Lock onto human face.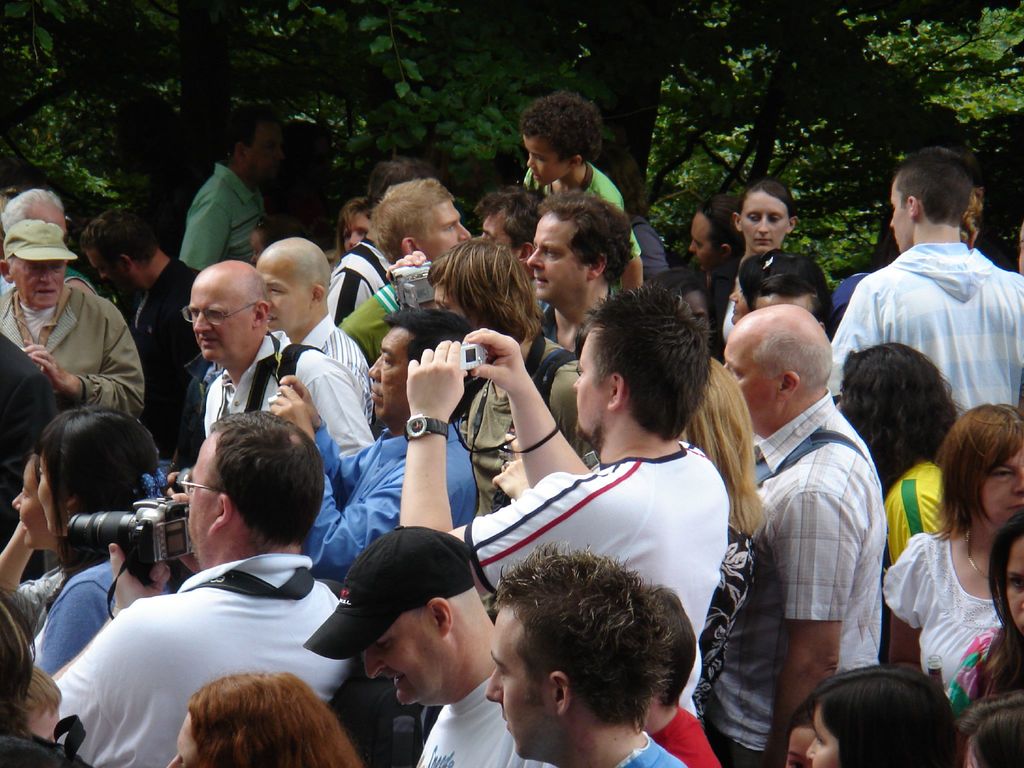
Locked: bbox=[689, 213, 715, 262].
